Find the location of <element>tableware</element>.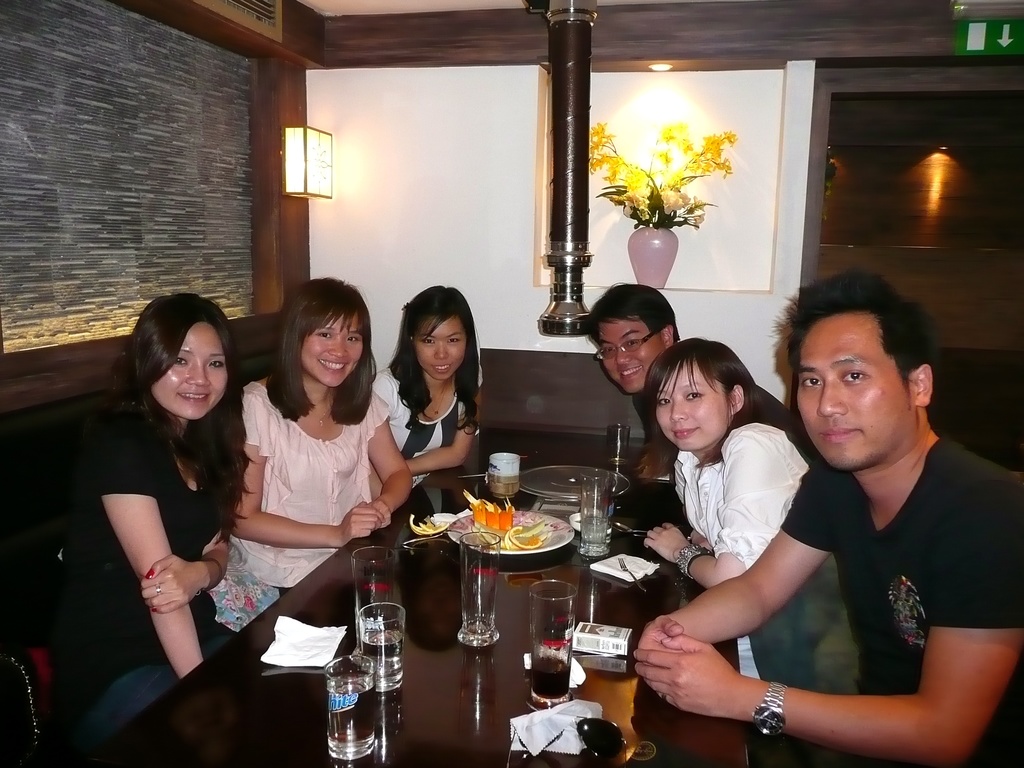
Location: Rect(457, 531, 502, 648).
